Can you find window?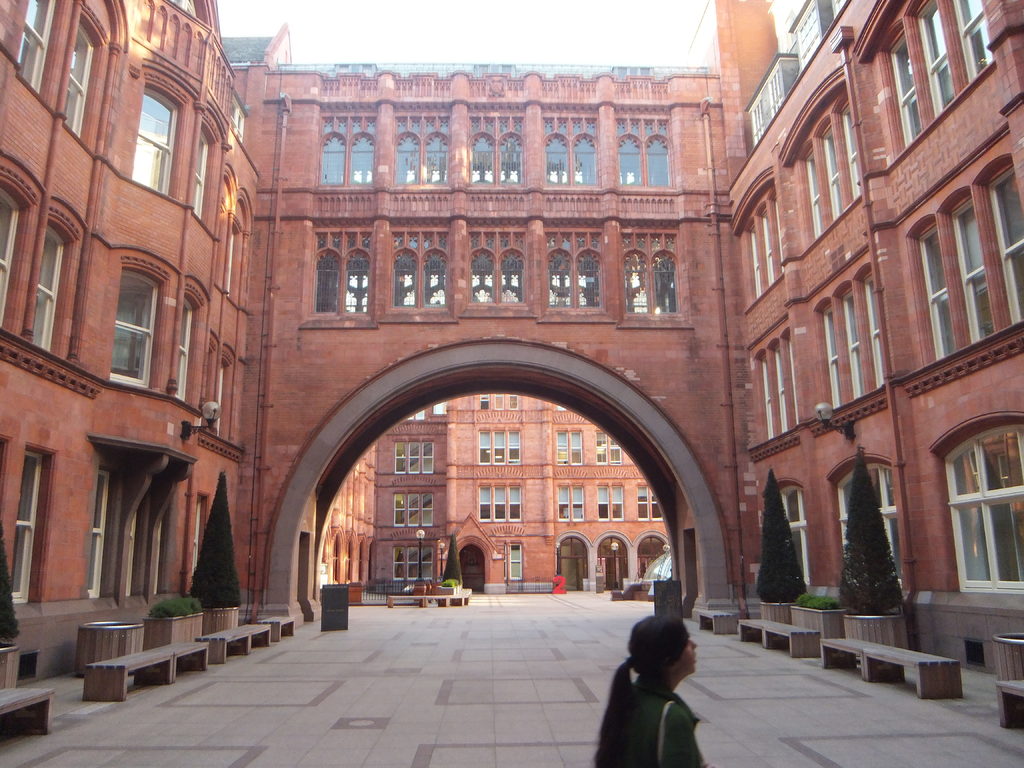
Yes, bounding box: pyautogui.locateOnScreen(313, 234, 372, 312).
